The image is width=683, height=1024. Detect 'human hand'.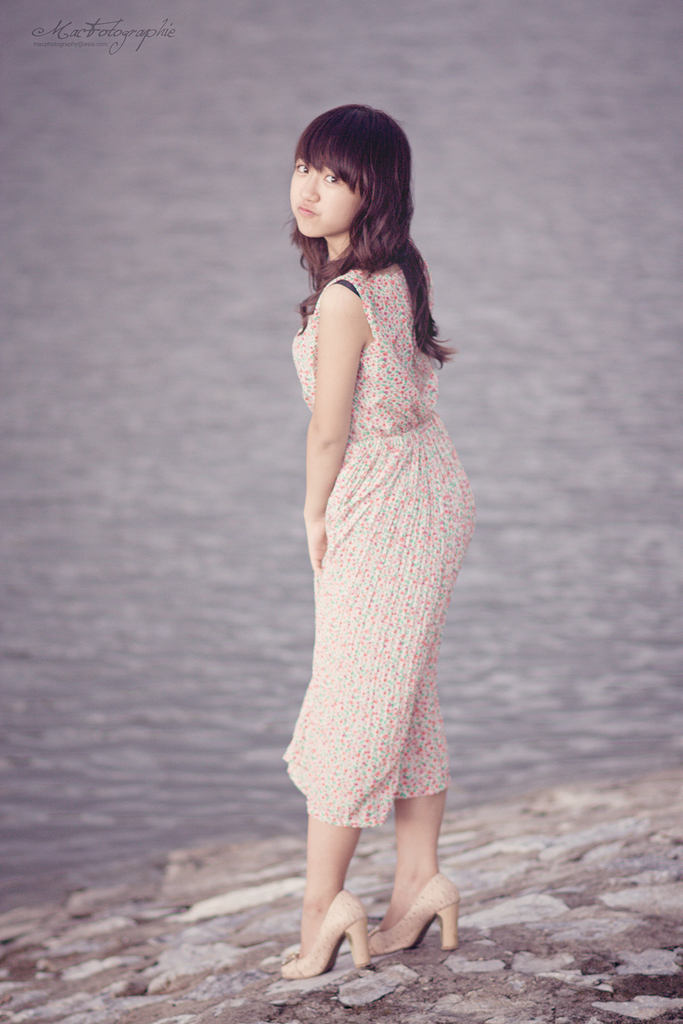
Detection: 306,534,325,571.
